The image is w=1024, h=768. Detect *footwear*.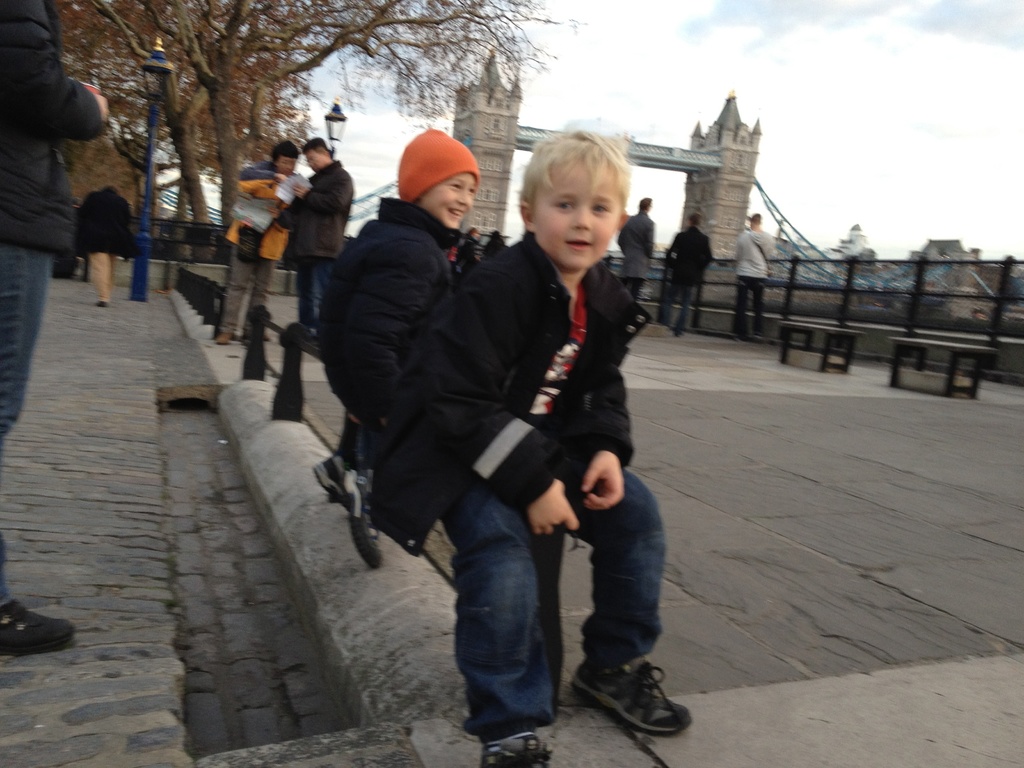
Detection: 0 598 80 657.
